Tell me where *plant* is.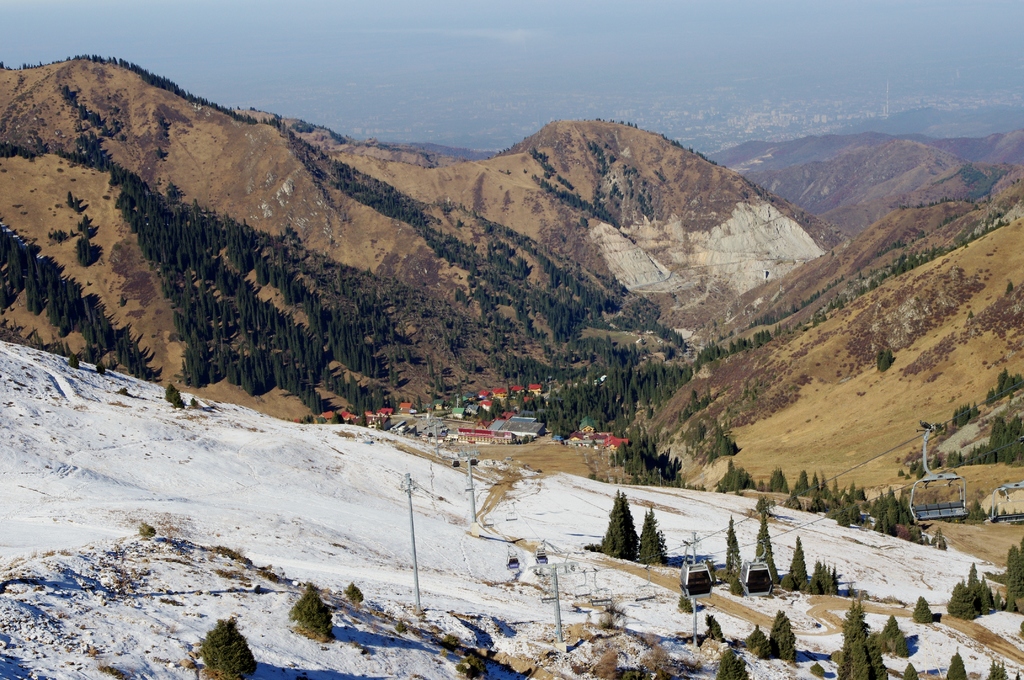
*plant* is at 639, 631, 673, 679.
